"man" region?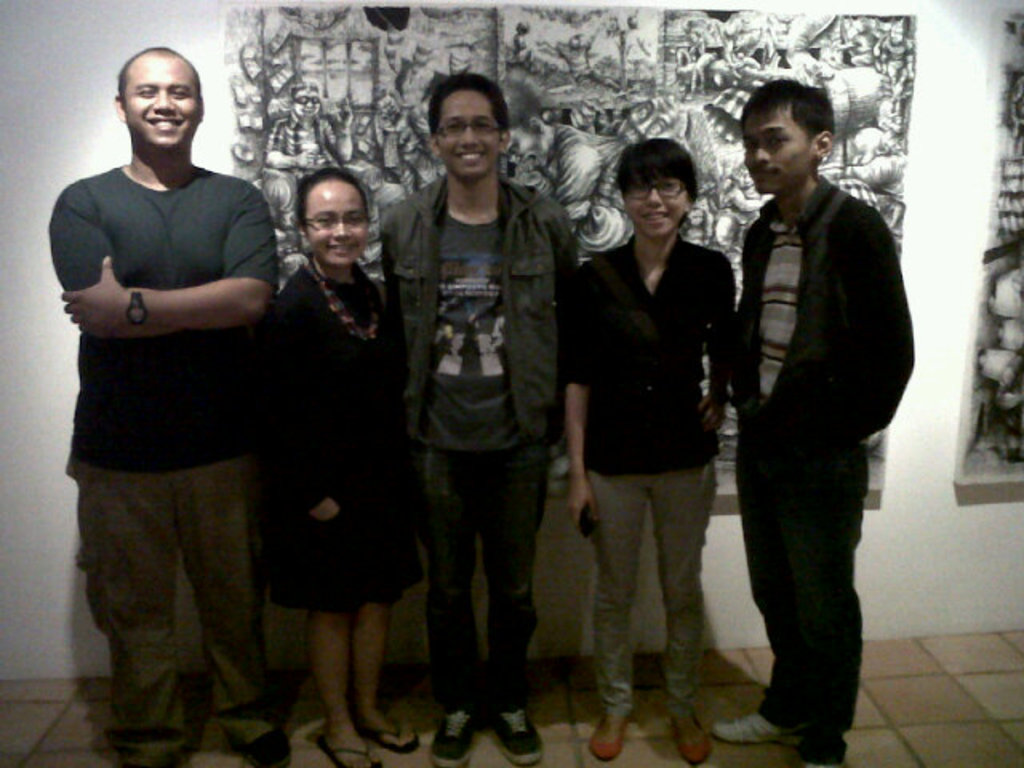
[left=494, top=83, right=611, bottom=250]
